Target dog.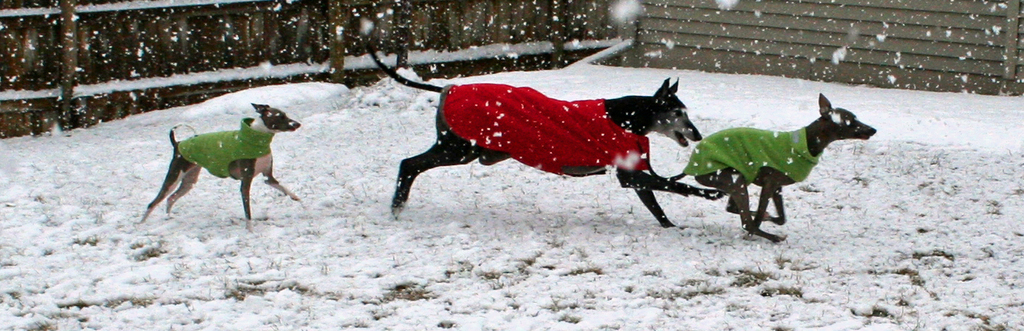
Target region: l=637, t=92, r=873, b=237.
